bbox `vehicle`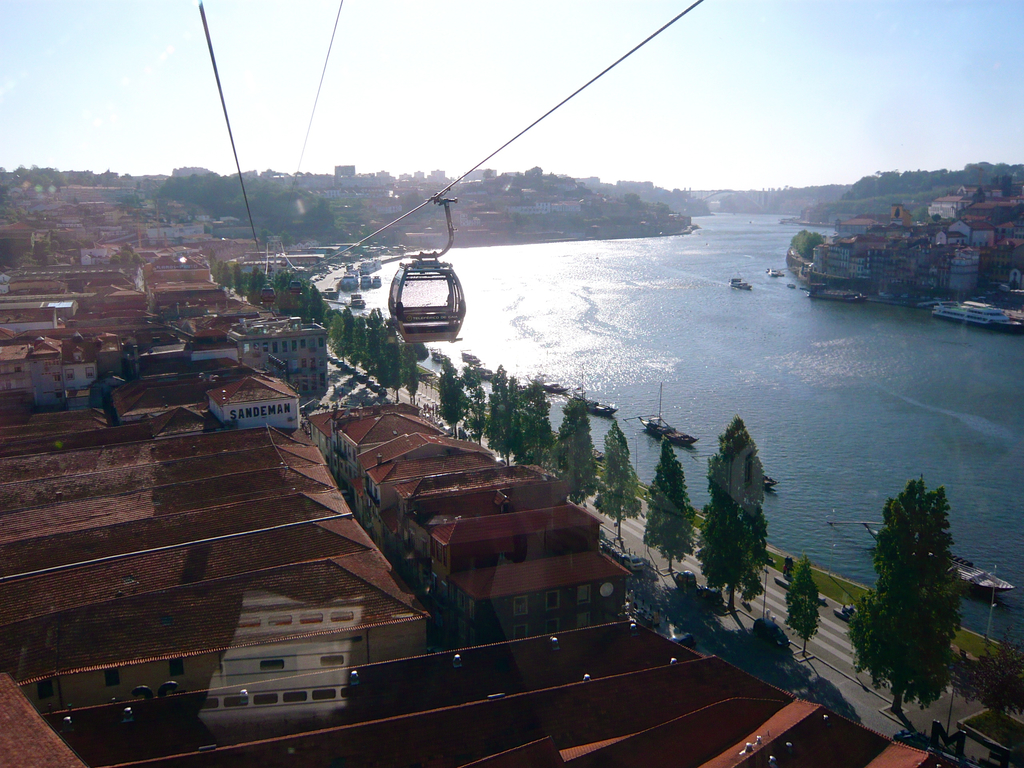
x1=619 y1=383 x2=704 y2=446
